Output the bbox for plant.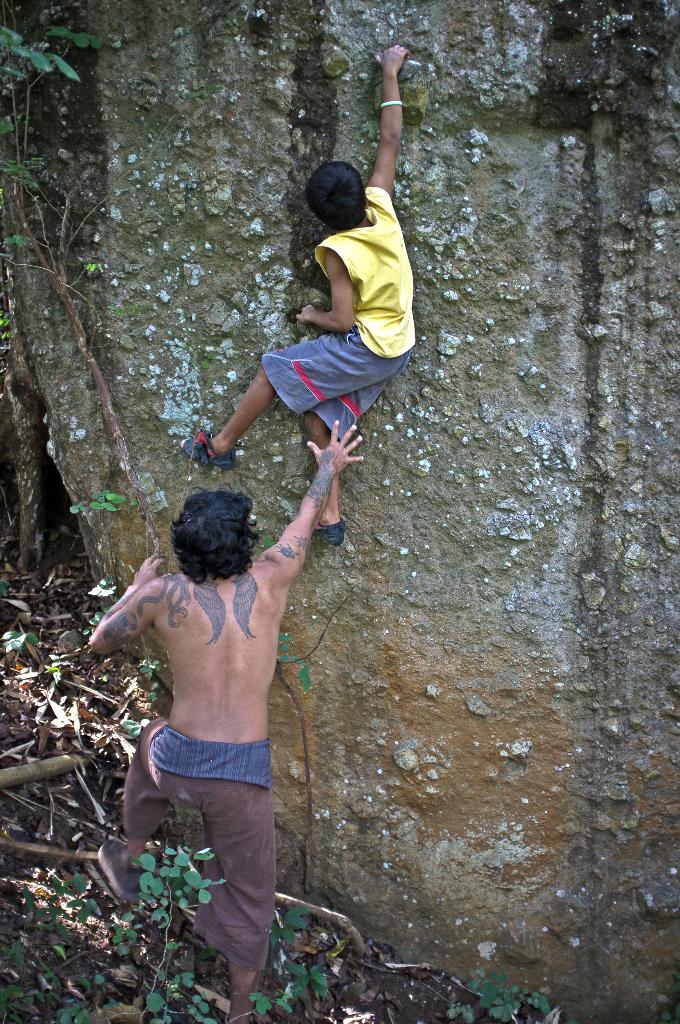
crop(1, 622, 35, 675).
